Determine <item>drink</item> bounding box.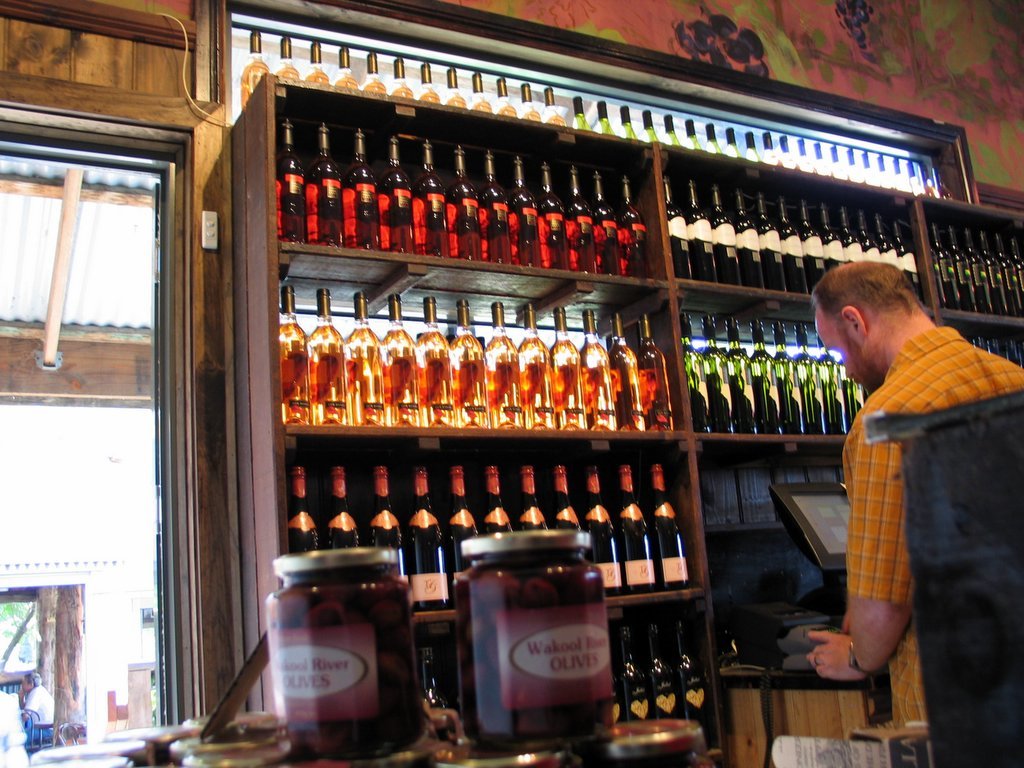
Determined: 409, 464, 442, 603.
